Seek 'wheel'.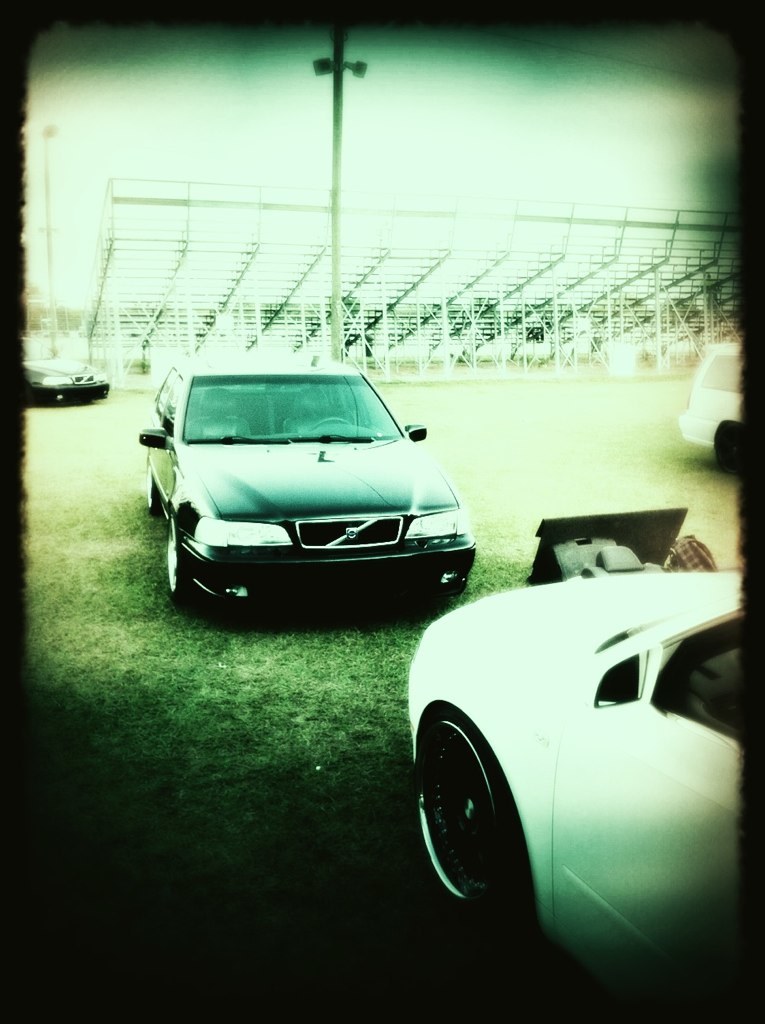
[168,530,196,617].
